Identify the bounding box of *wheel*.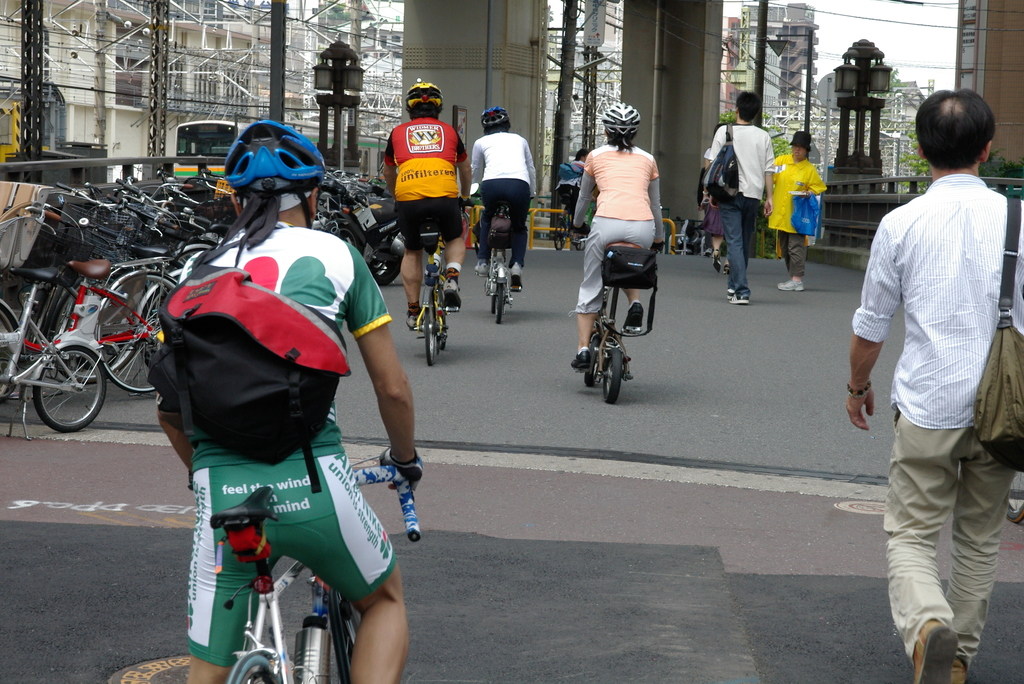
locate(497, 283, 506, 327).
